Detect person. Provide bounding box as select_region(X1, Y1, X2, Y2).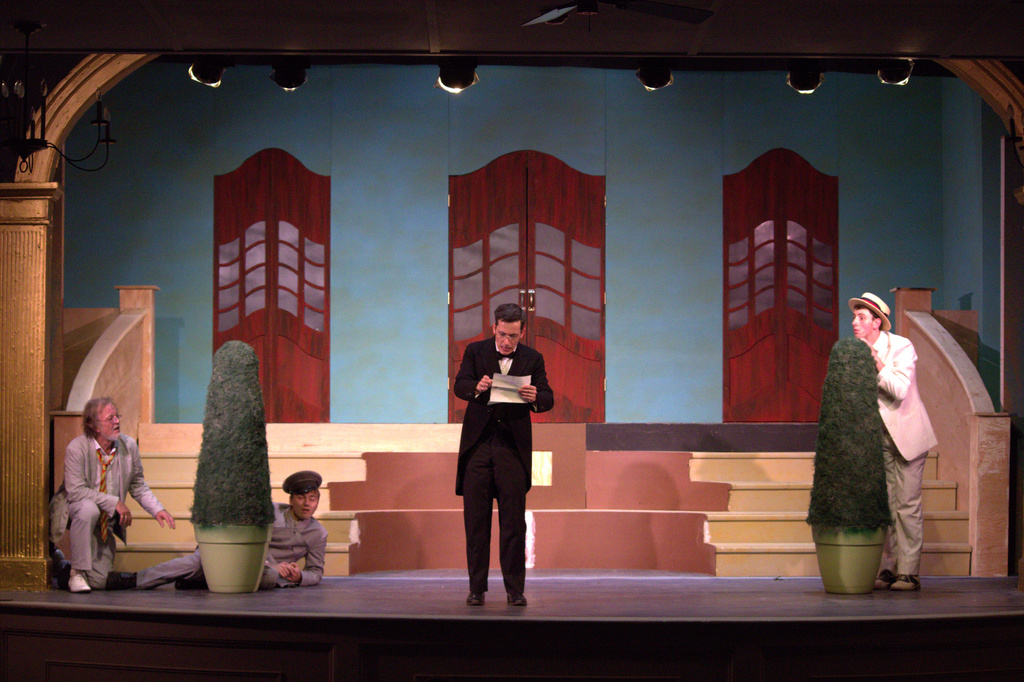
select_region(123, 472, 328, 592).
